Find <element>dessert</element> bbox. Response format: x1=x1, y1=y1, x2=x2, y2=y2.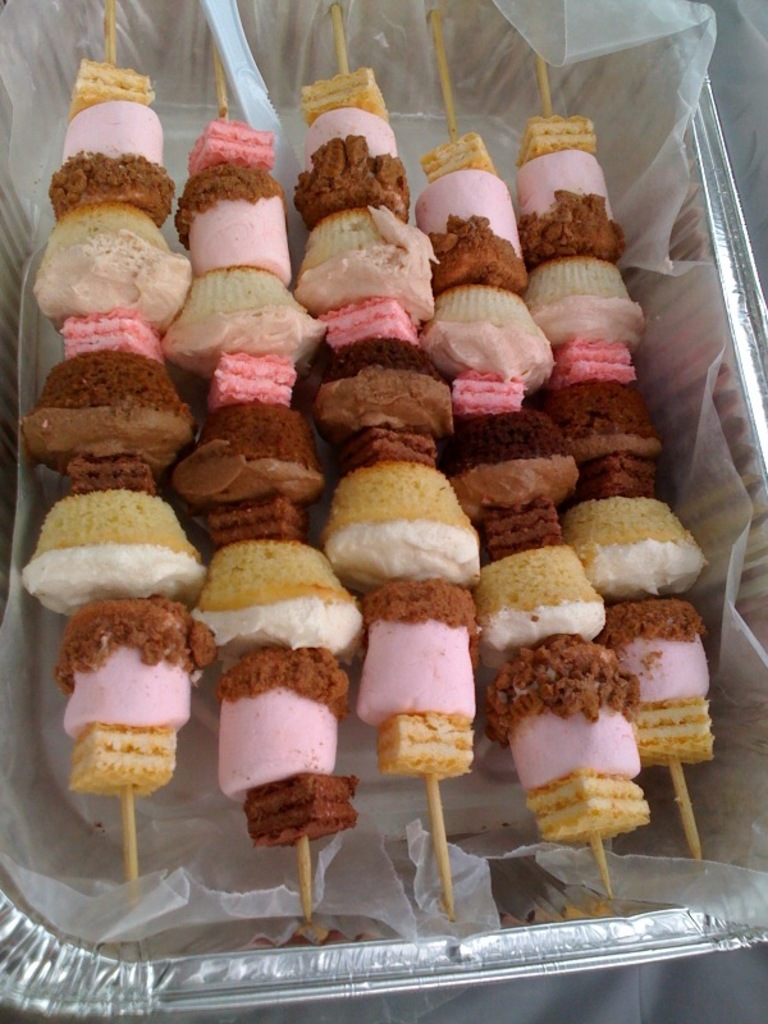
x1=428, y1=134, x2=485, y2=172.
